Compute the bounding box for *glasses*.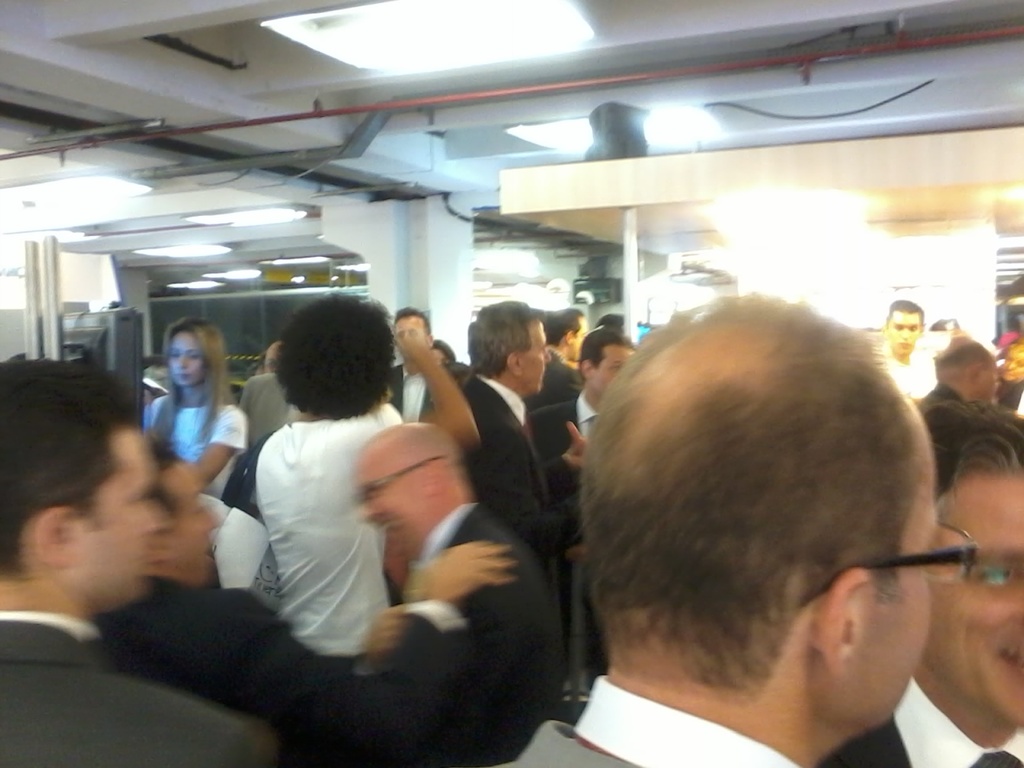
bbox=[862, 519, 978, 590].
